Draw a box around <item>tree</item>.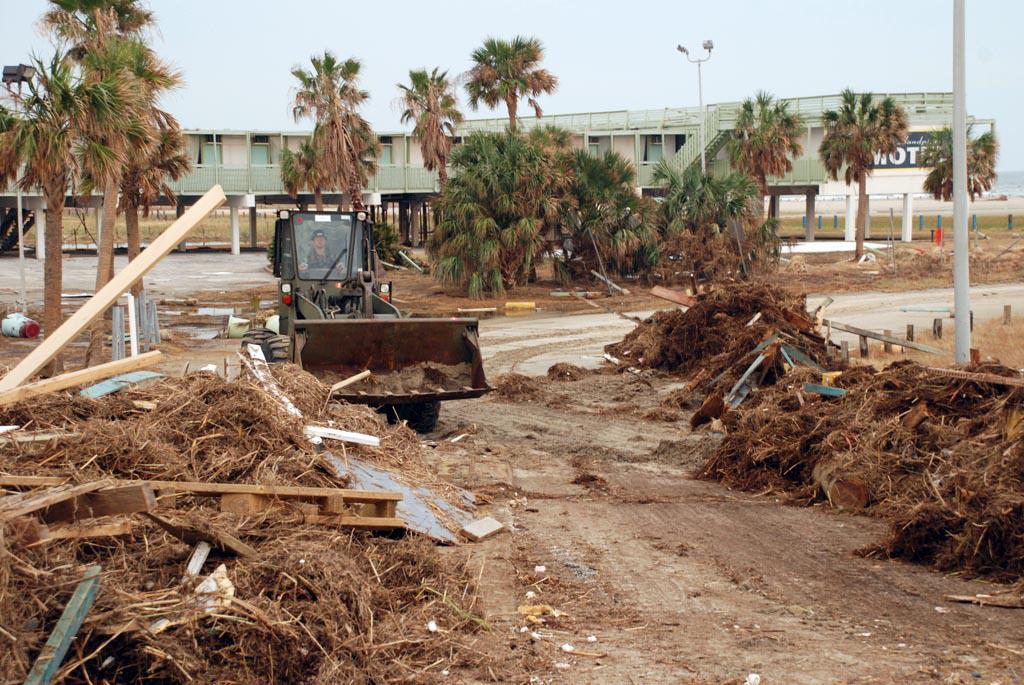
{"x1": 310, "y1": 116, "x2": 384, "y2": 217}.
